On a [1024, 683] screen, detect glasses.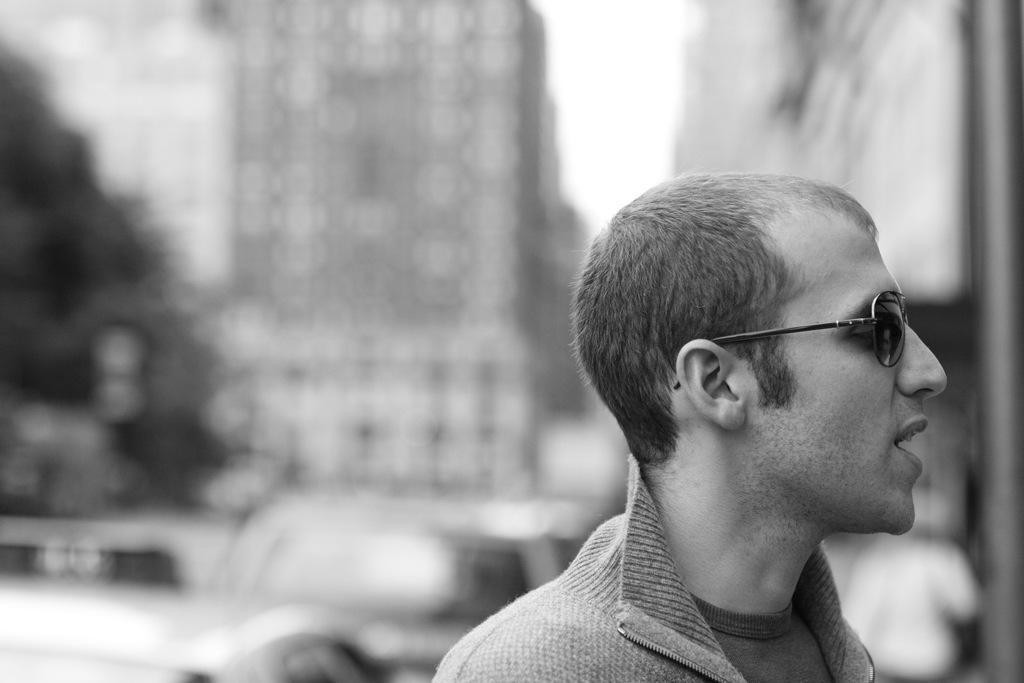
region(673, 284, 911, 391).
